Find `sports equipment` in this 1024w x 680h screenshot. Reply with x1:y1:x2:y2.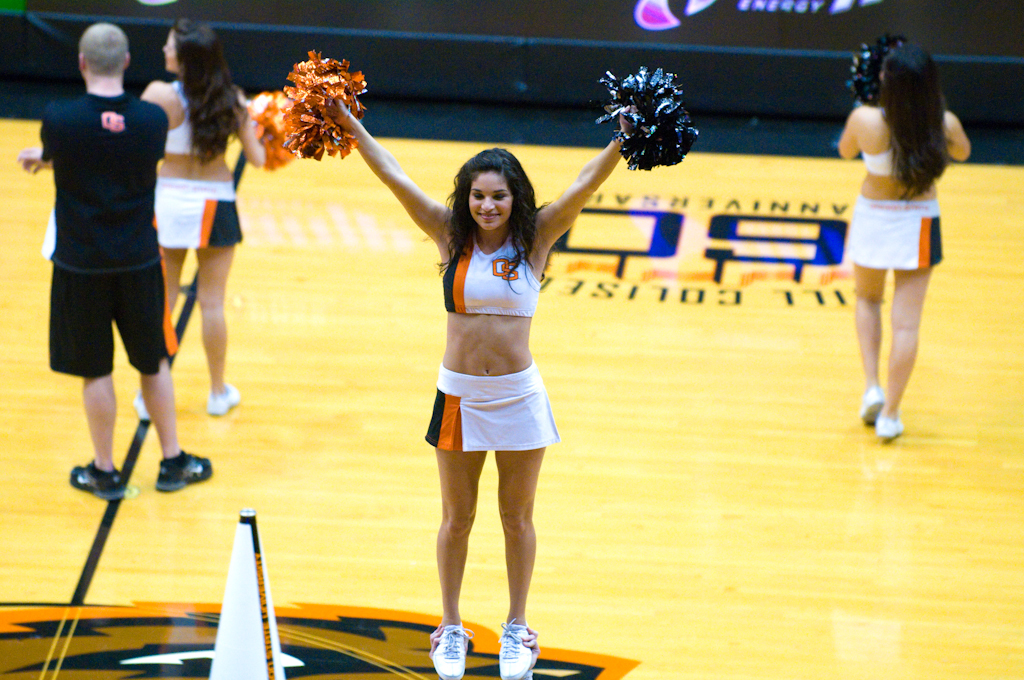
434:625:478:679.
